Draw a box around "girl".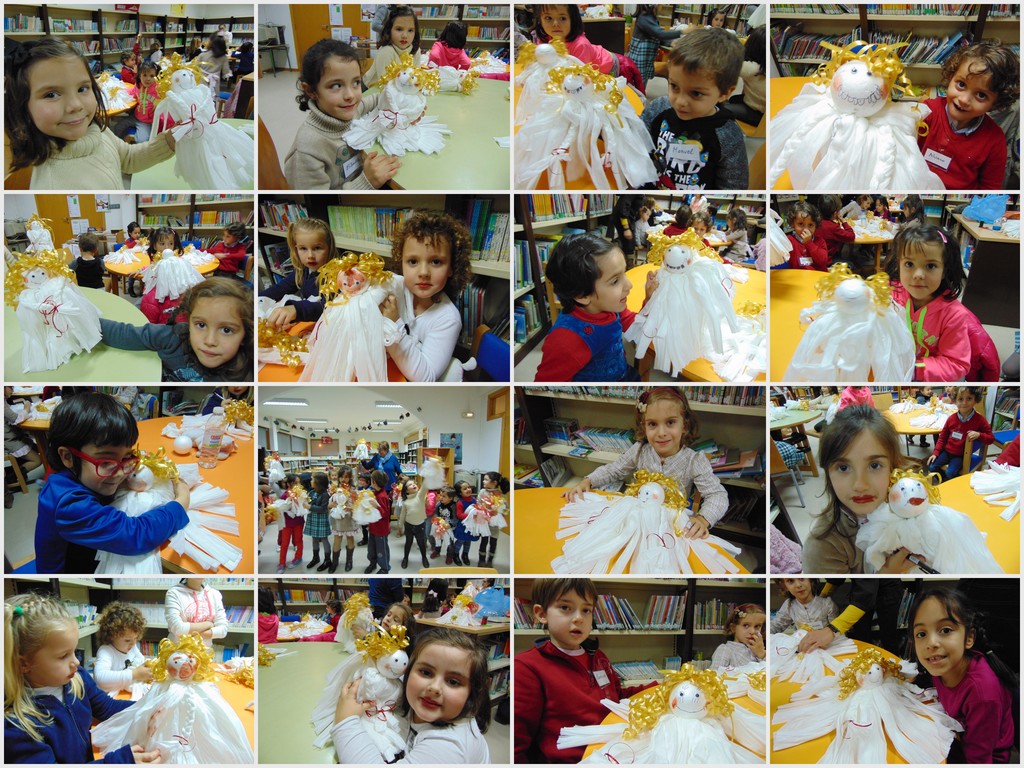
bbox=[537, 227, 655, 380].
